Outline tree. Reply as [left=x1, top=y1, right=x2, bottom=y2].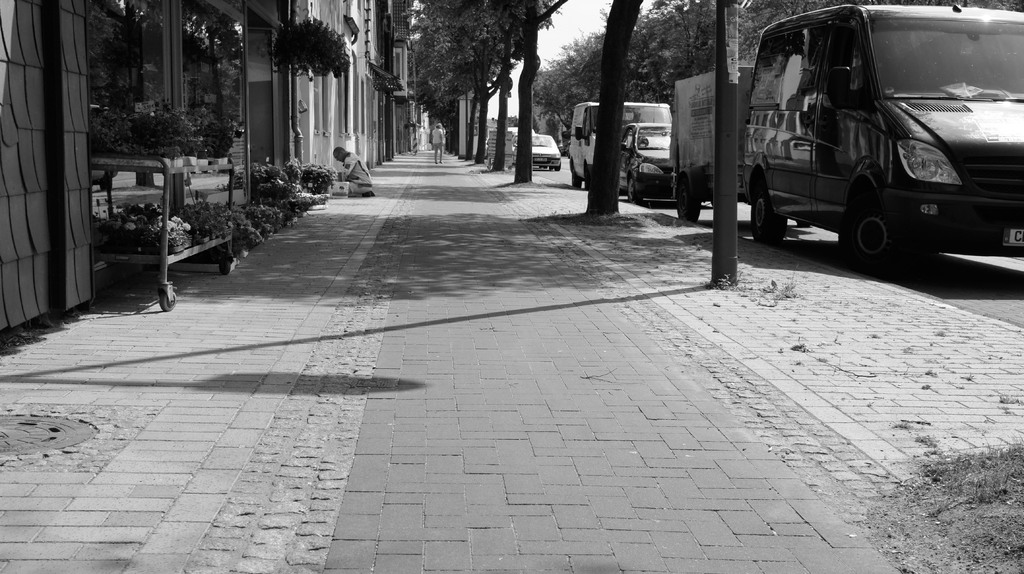
[left=528, top=119, right=541, bottom=134].
